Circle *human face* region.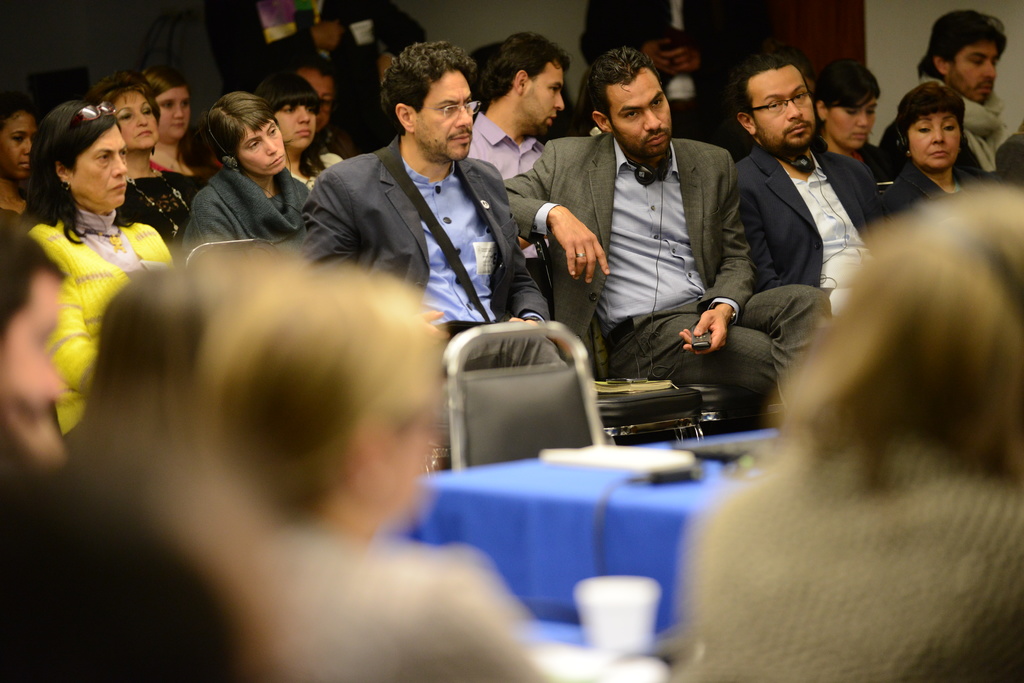
Region: bbox=(155, 79, 191, 141).
